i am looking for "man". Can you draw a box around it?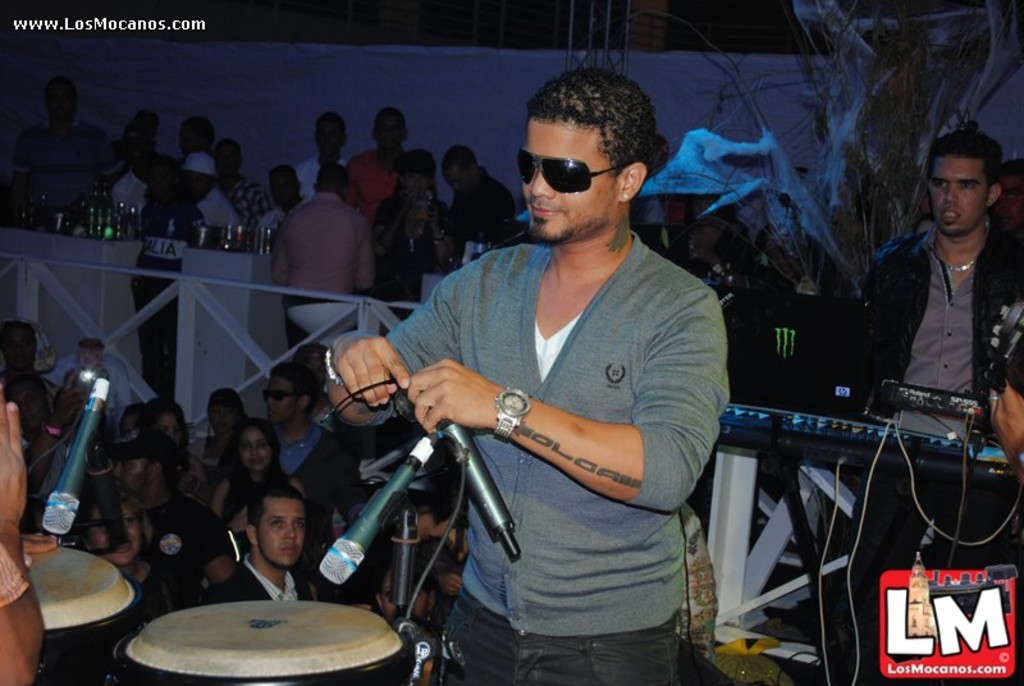
Sure, the bounding box is select_region(260, 360, 333, 476).
